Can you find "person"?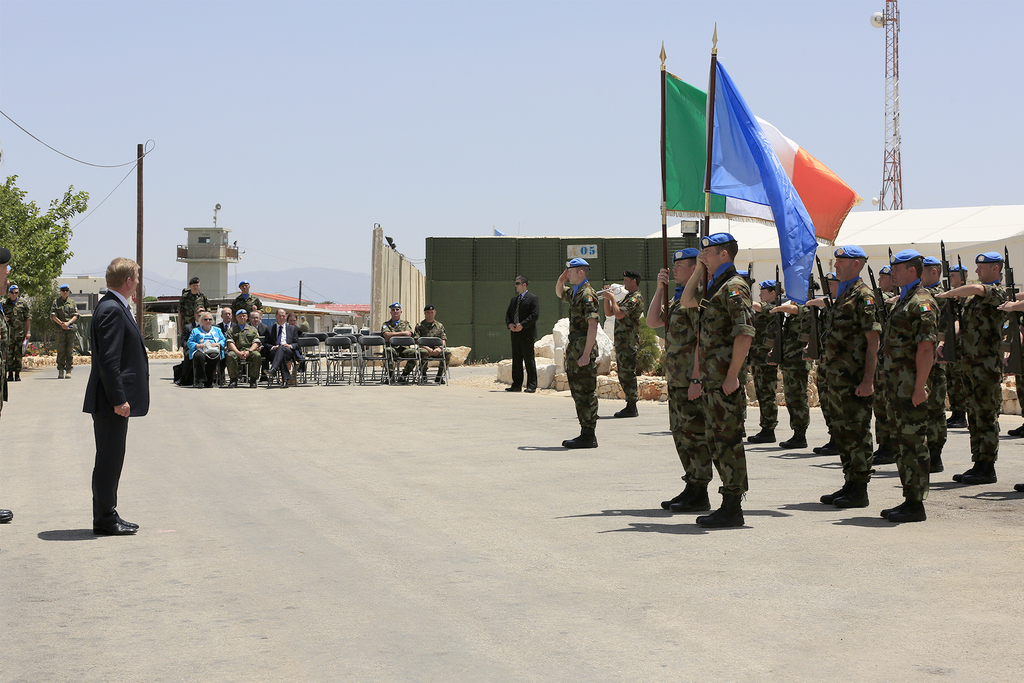
Yes, bounding box: pyautogui.locateOnScreen(412, 303, 453, 388).
